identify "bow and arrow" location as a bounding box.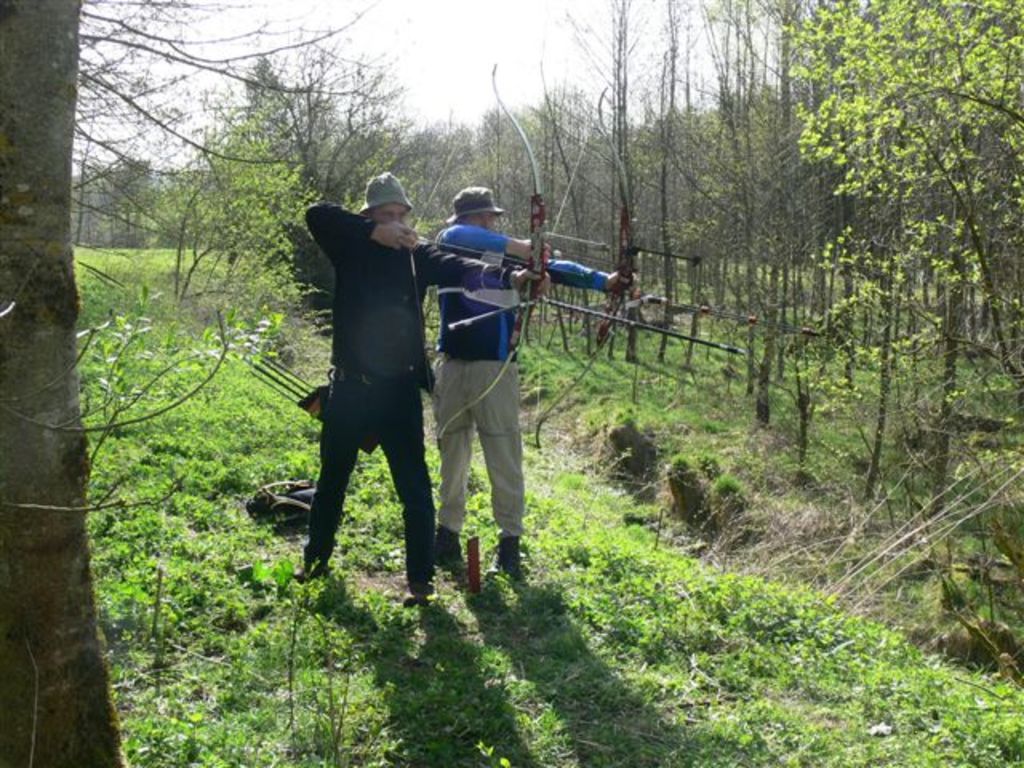
(x1=398, y1=229, x2=597, y2=278).
